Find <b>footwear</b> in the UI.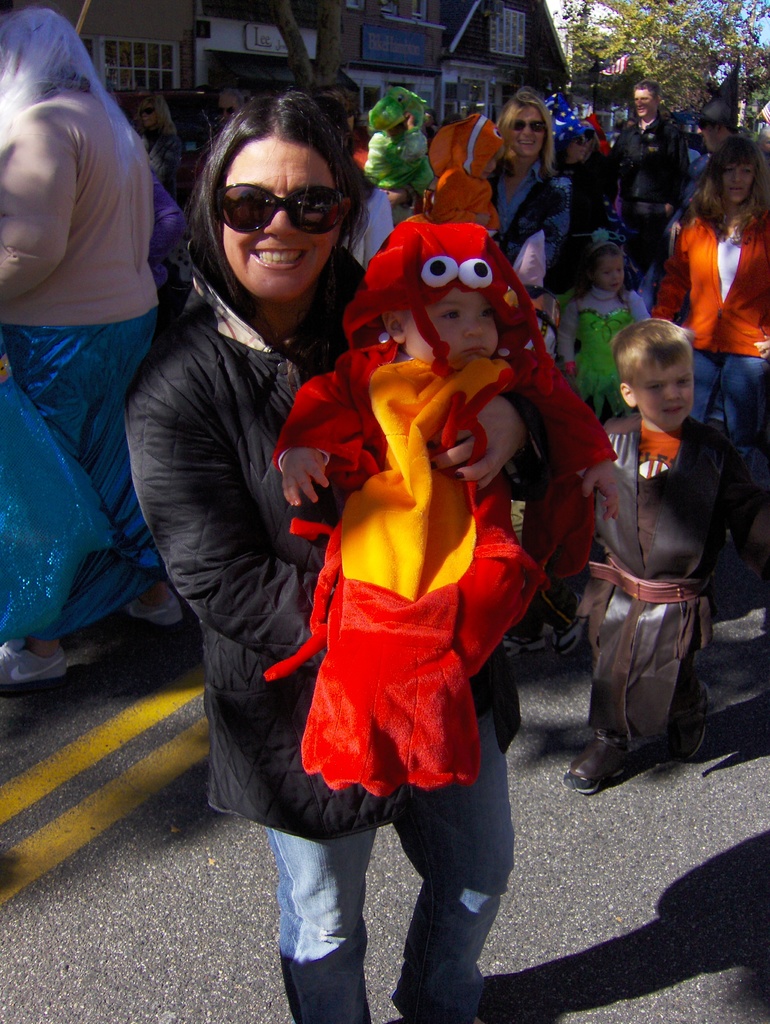
UI element at bbox=(547, 591, 581, 666).
